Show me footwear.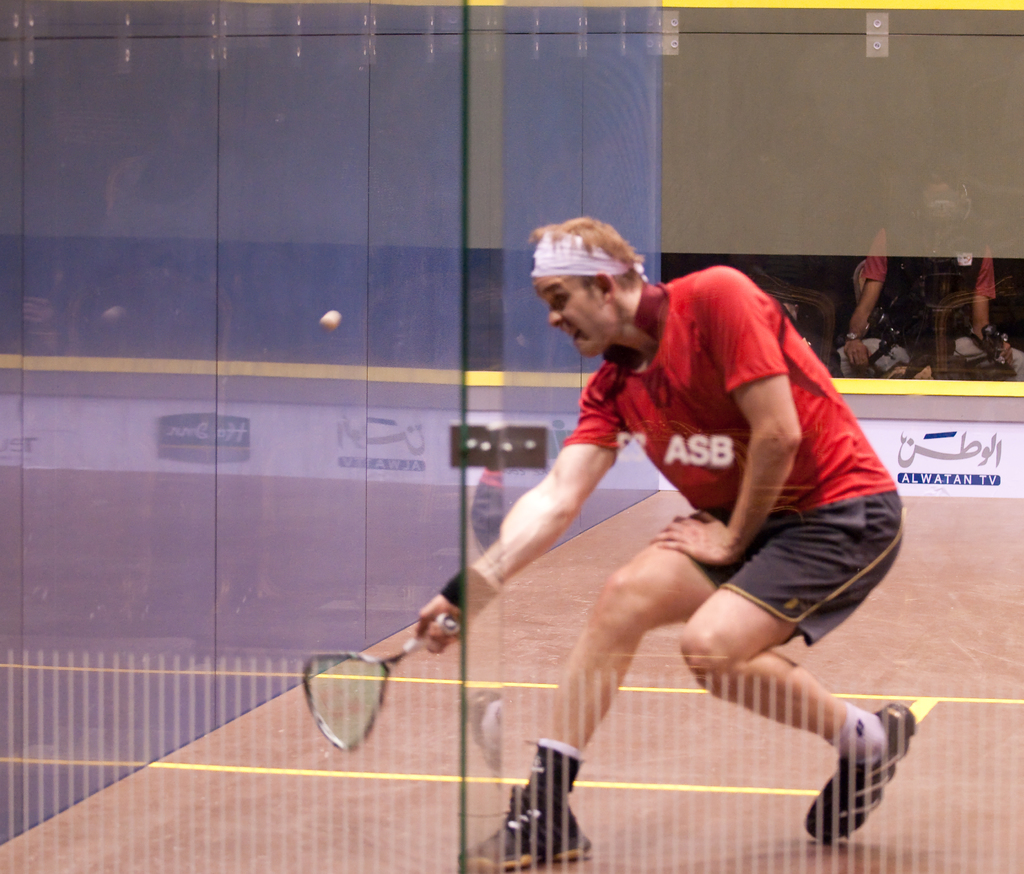
footwear is here: (452,777,597,871).
